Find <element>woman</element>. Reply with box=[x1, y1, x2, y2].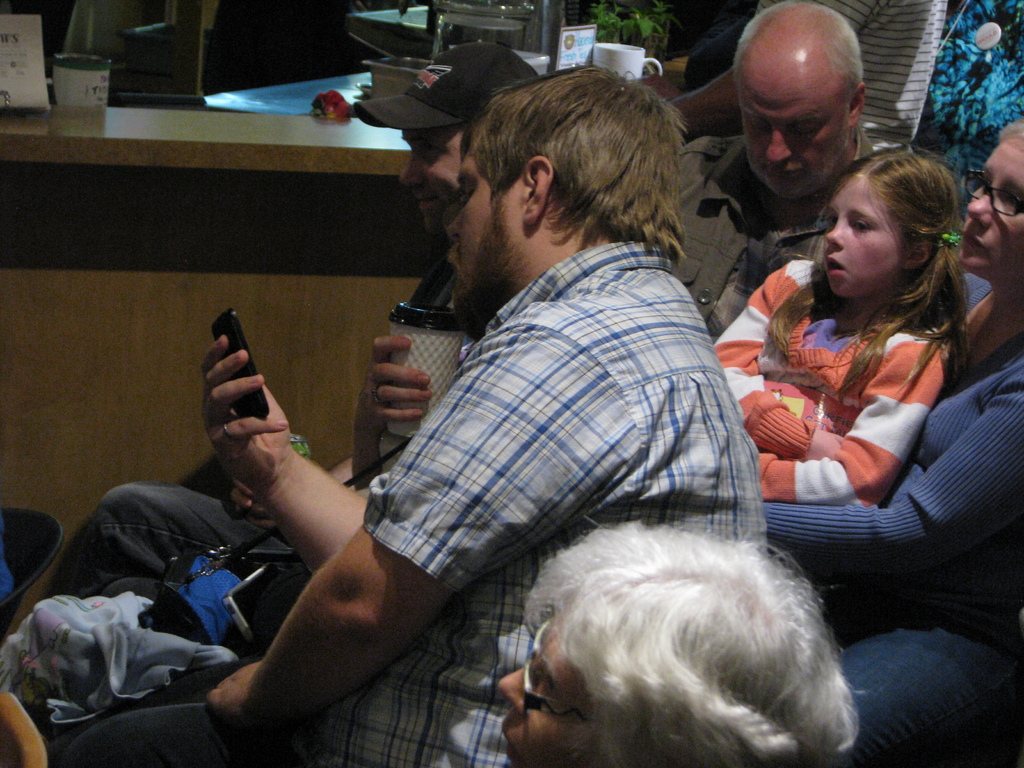
box=[756, 109, 1023, 767].
